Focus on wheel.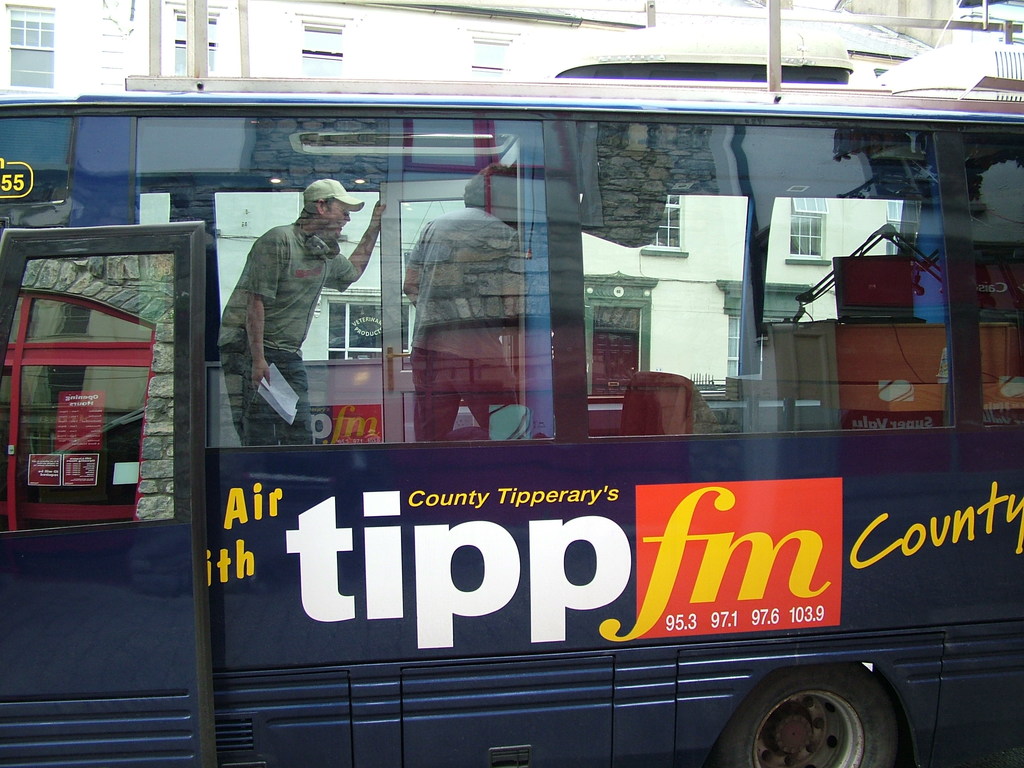
Focused at [698, 655, 894, 767].
